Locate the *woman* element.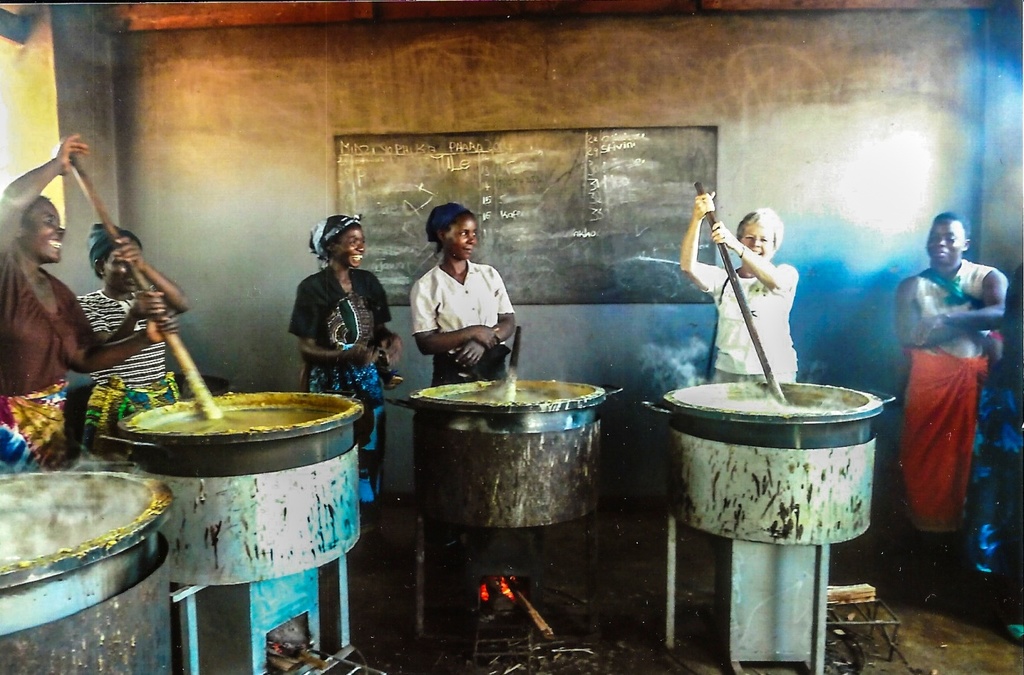
Element bbox: [x1=68, y1=221, x2=190, y2=464].
